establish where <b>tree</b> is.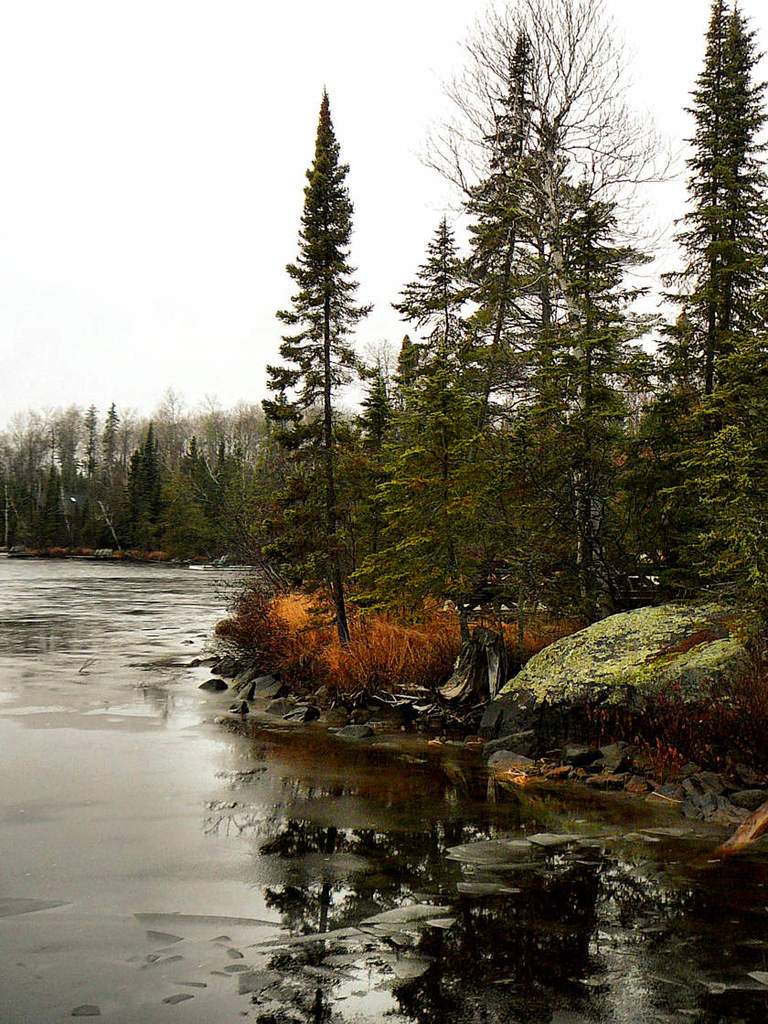
Established at <box>69,400,111,548</box>.
